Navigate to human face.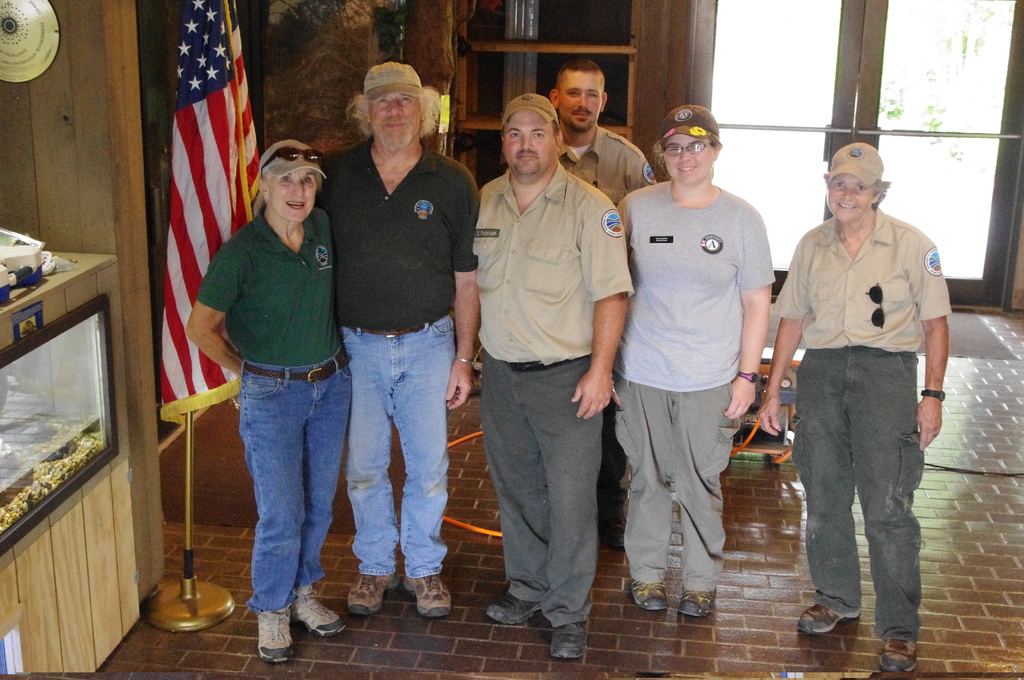
Navigation target: [x1=556, y1=69, x2=603, y2=132].
